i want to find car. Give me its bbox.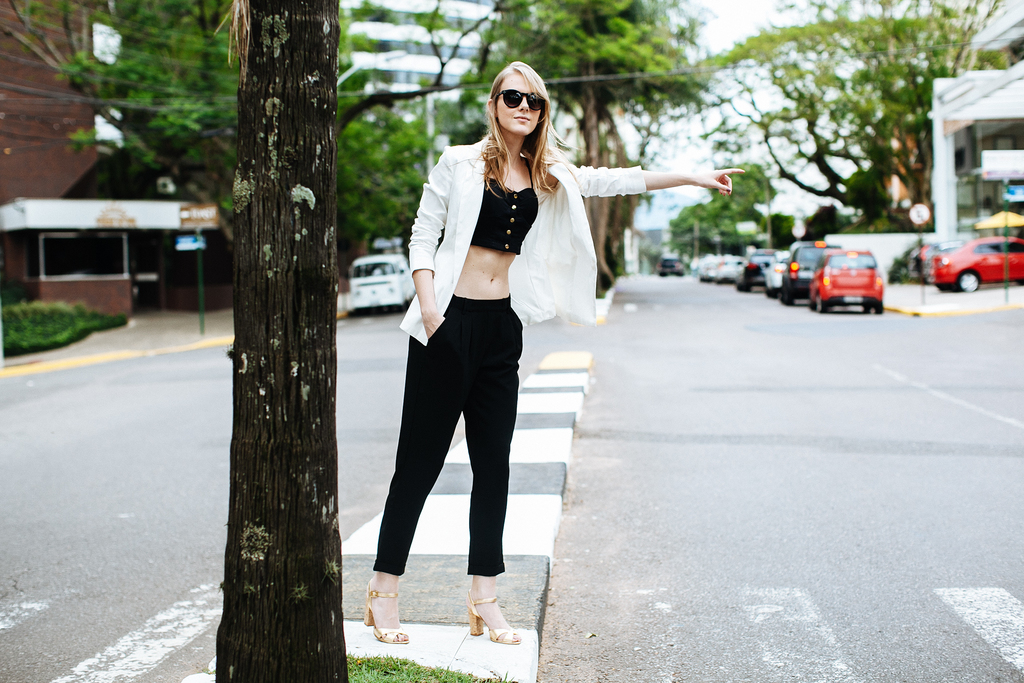
(924,227,1019,292).
